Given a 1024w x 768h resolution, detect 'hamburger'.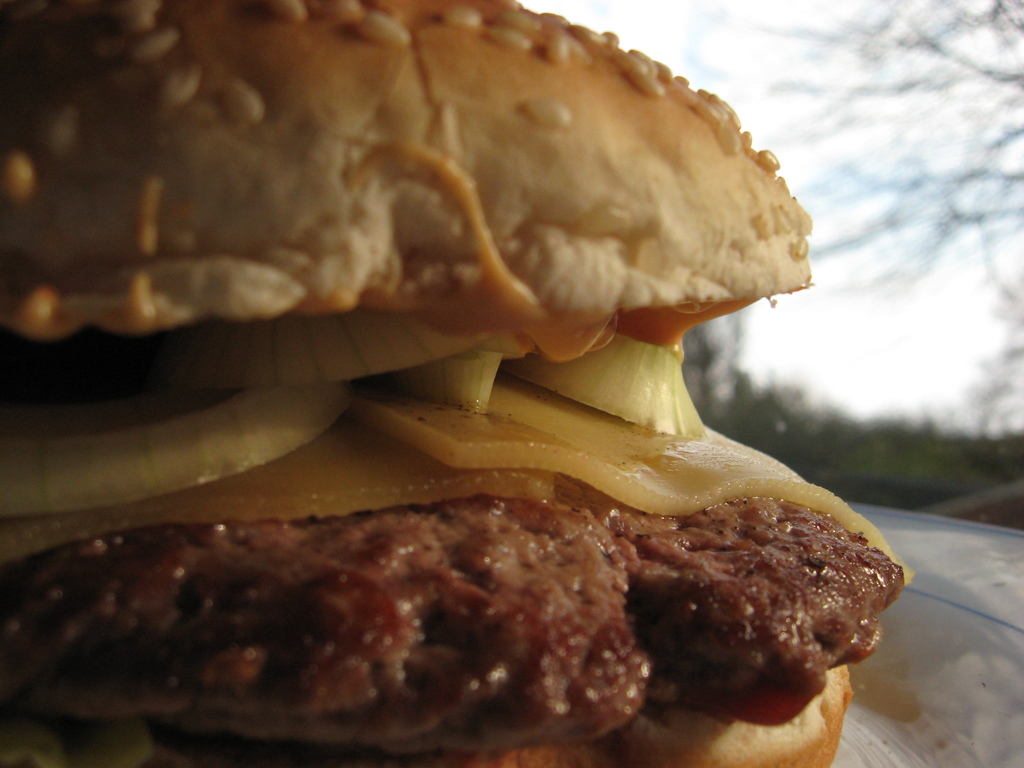
detection(0, 0, 913, 767).
